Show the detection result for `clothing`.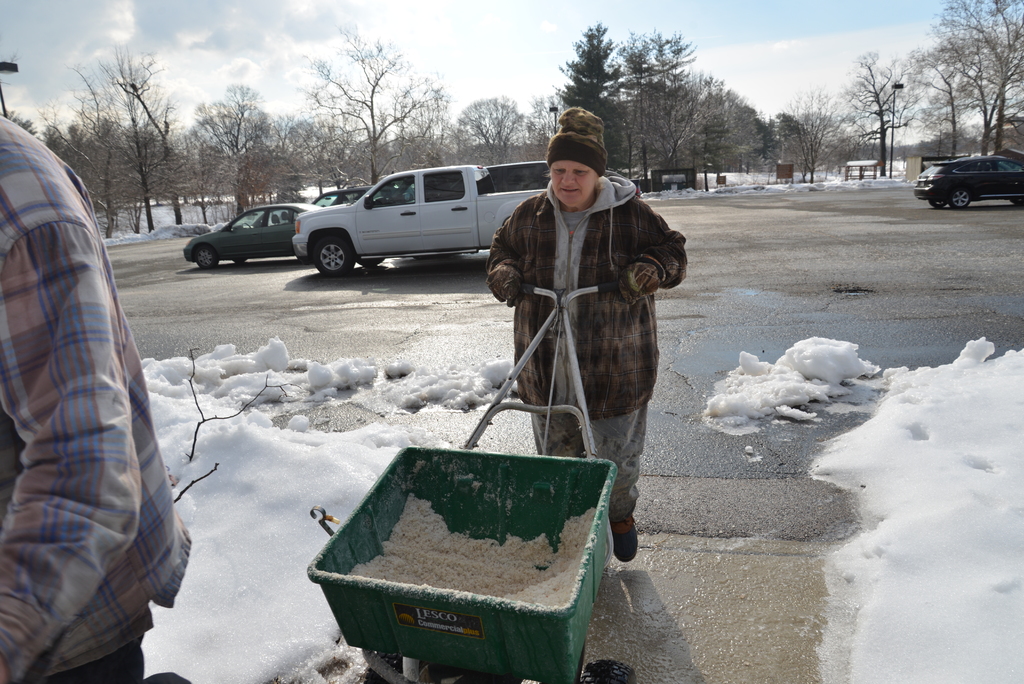
left=0, top=111, right=207, bottom=683.
